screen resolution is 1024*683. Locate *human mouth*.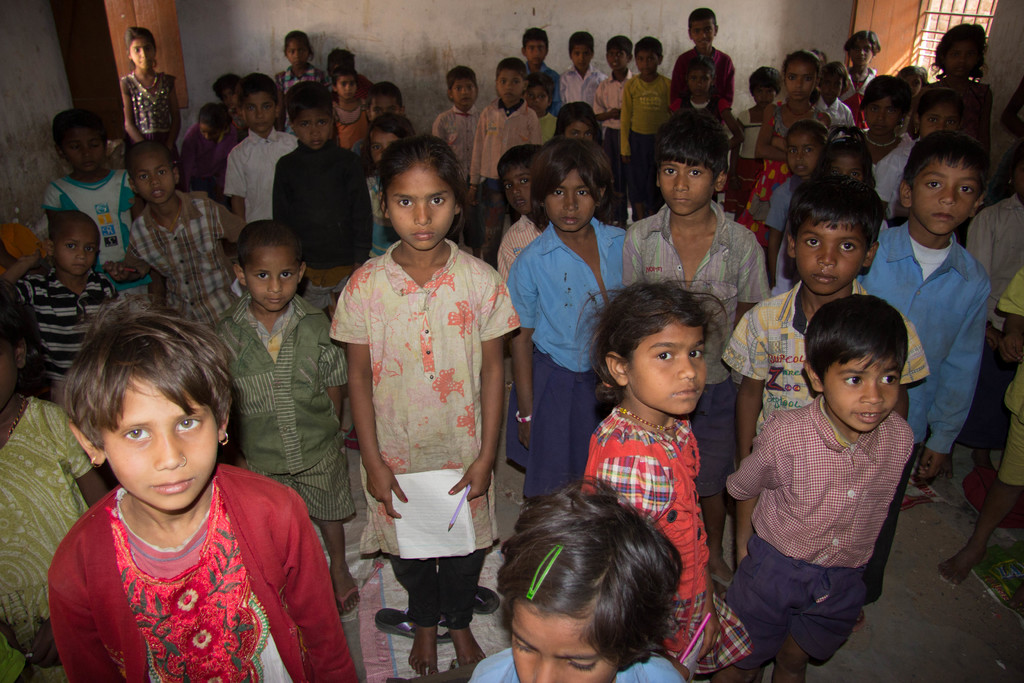
bbox=[698, 40, 705, 45].
